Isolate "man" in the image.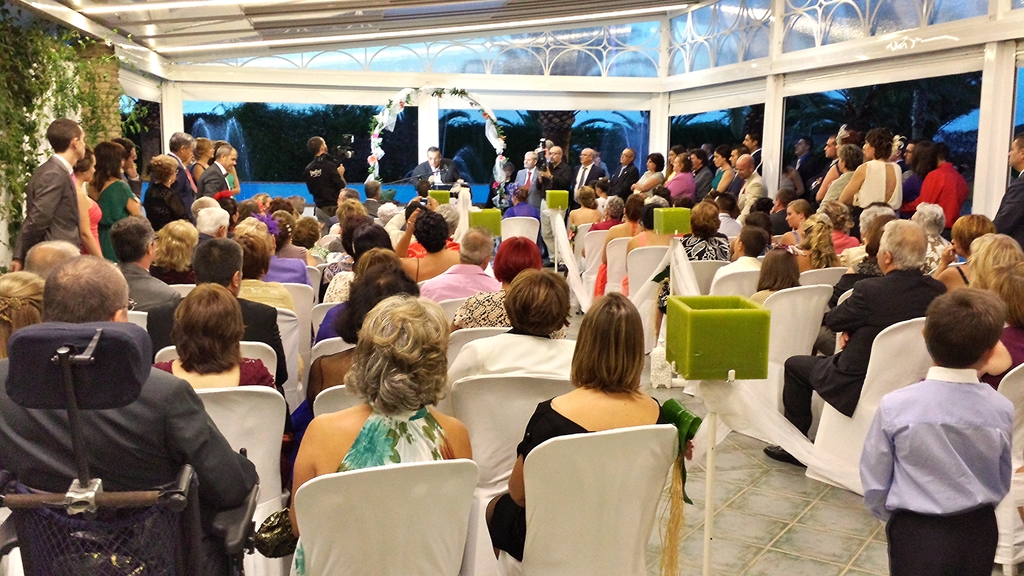
Isolated region: detection(723, 147, 751, 200).
